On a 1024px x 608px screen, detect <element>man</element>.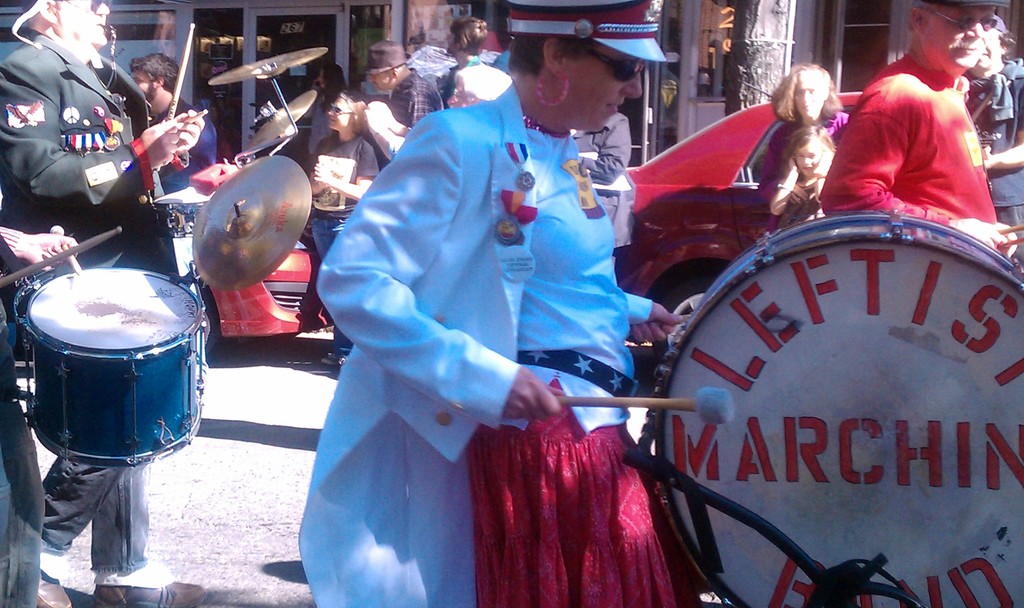
<box>131,52,220,197</box>.
